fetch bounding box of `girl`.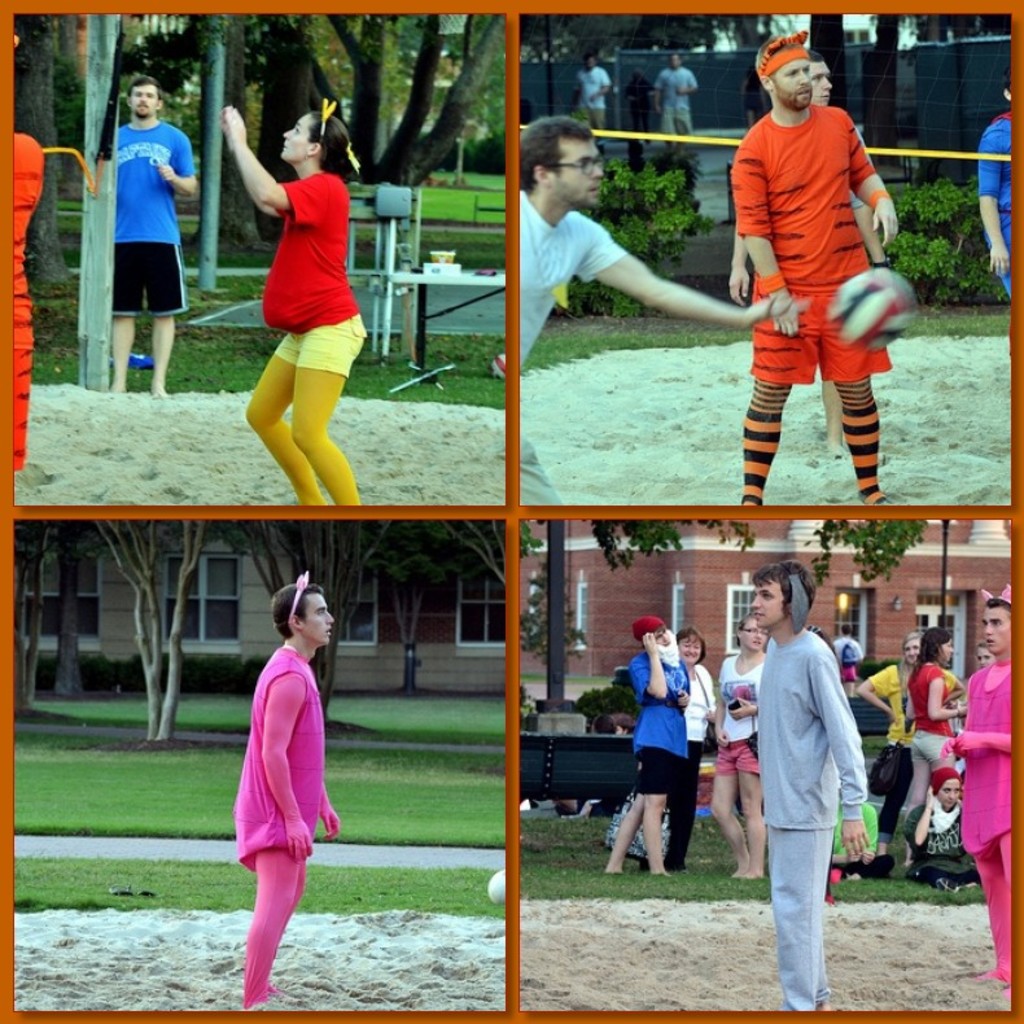
Bbox: (896, 633, 962, 871).
